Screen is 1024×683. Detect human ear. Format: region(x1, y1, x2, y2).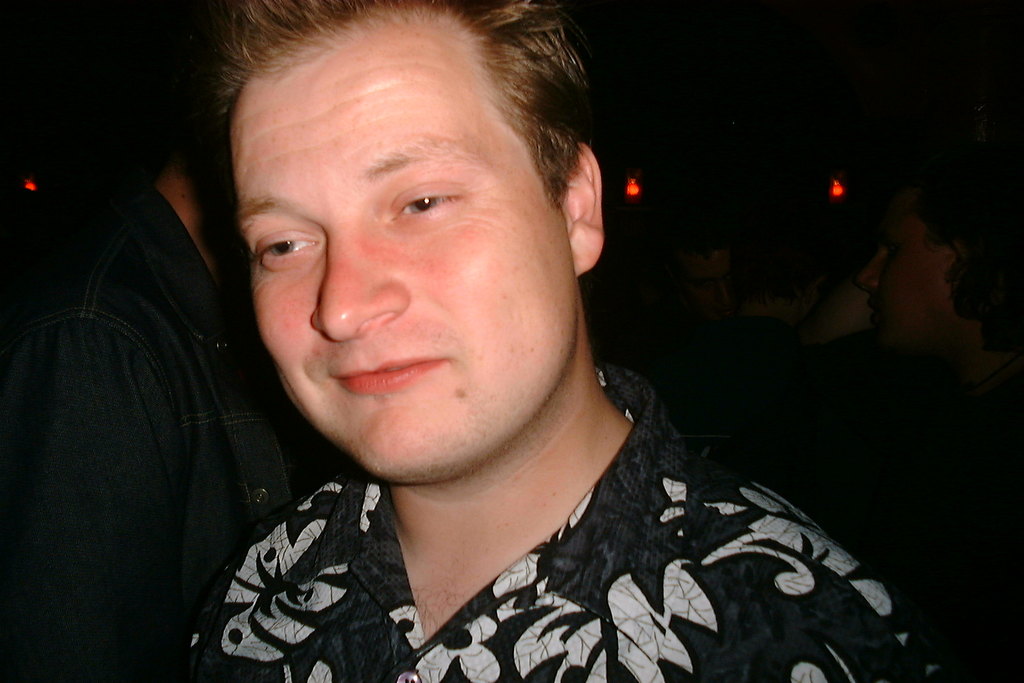
region(556, 143, 600, 275).
